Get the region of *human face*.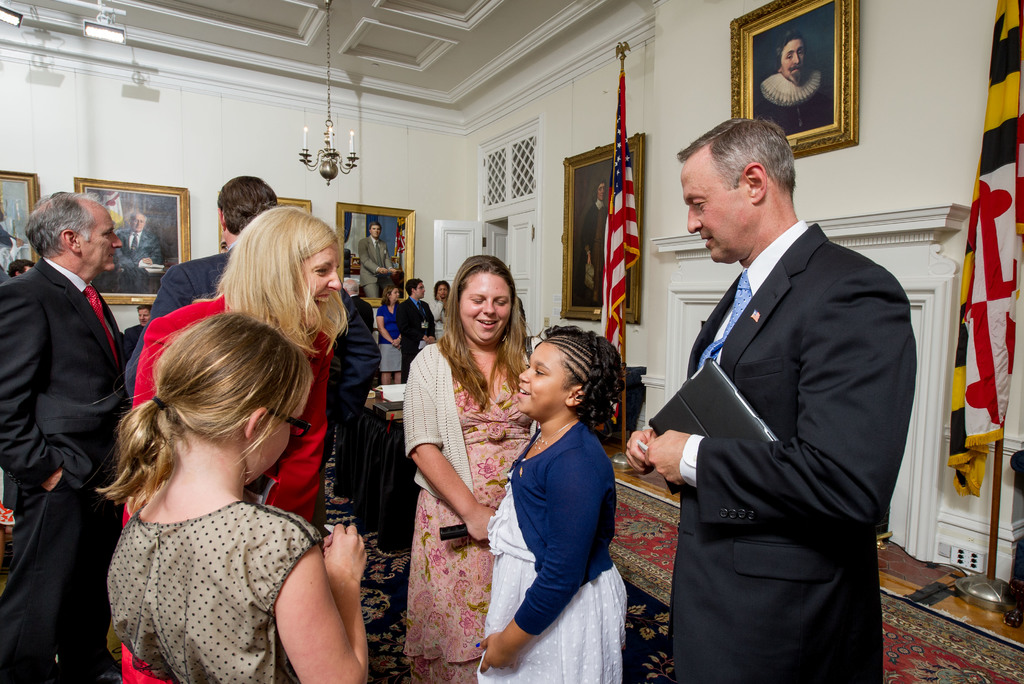
x1=460 y1=270 x2=513 y2=341.
